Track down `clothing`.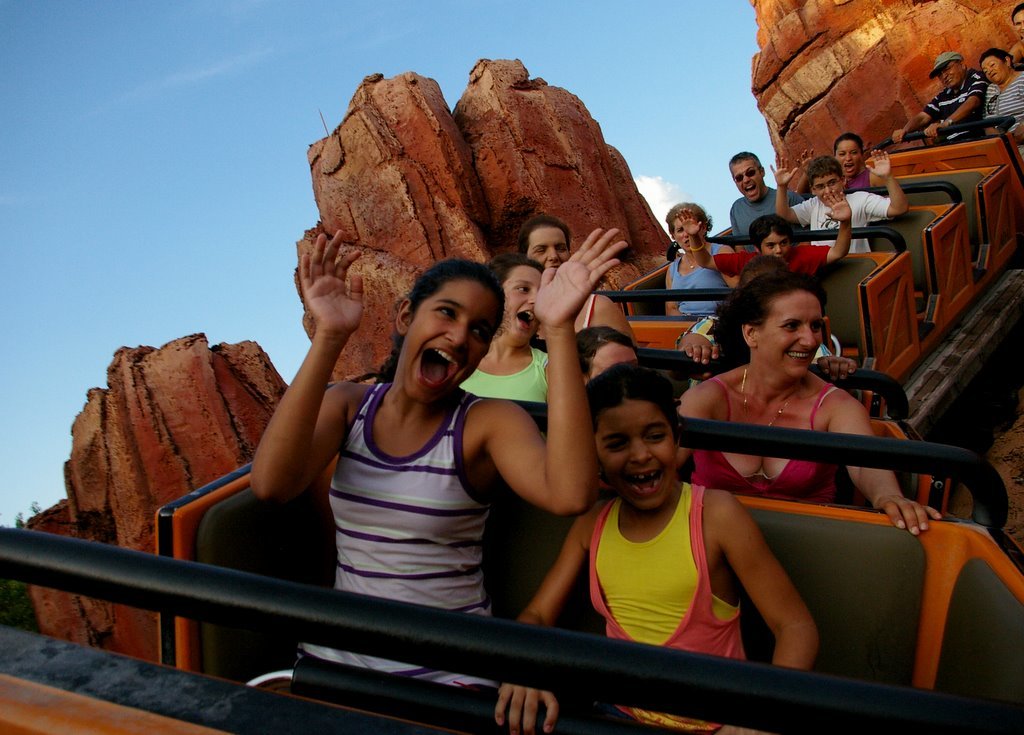
Tracked to {"left": 587, "top": 485, "right": 752, "bottom": 731}.
